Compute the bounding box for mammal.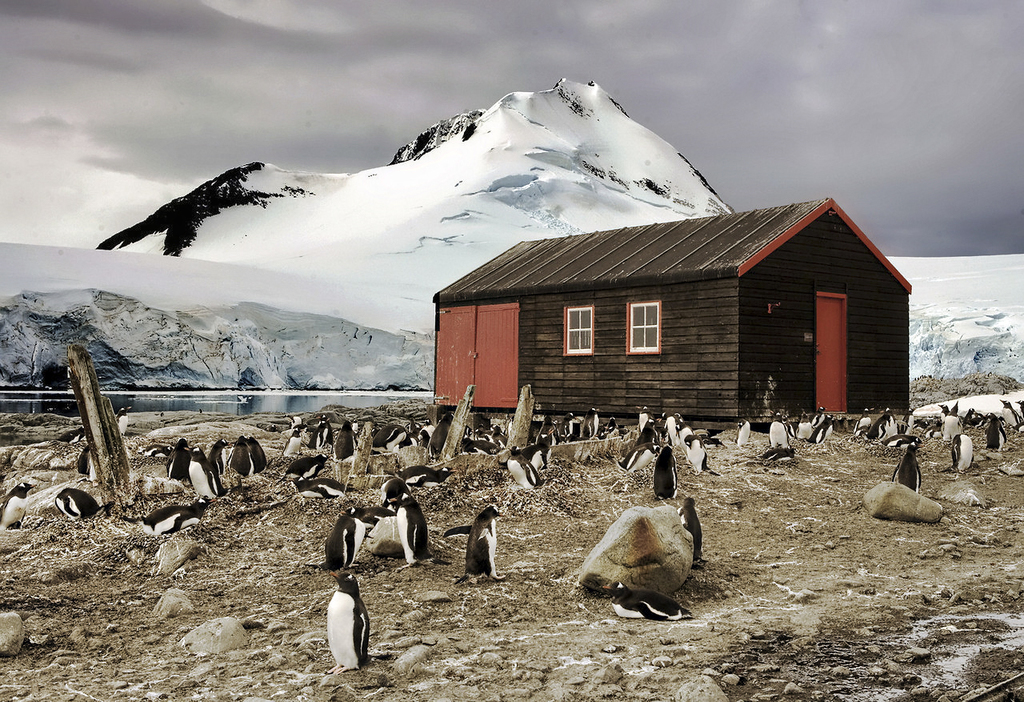
[left=1016, top=396, right=1021, bottom=416].
